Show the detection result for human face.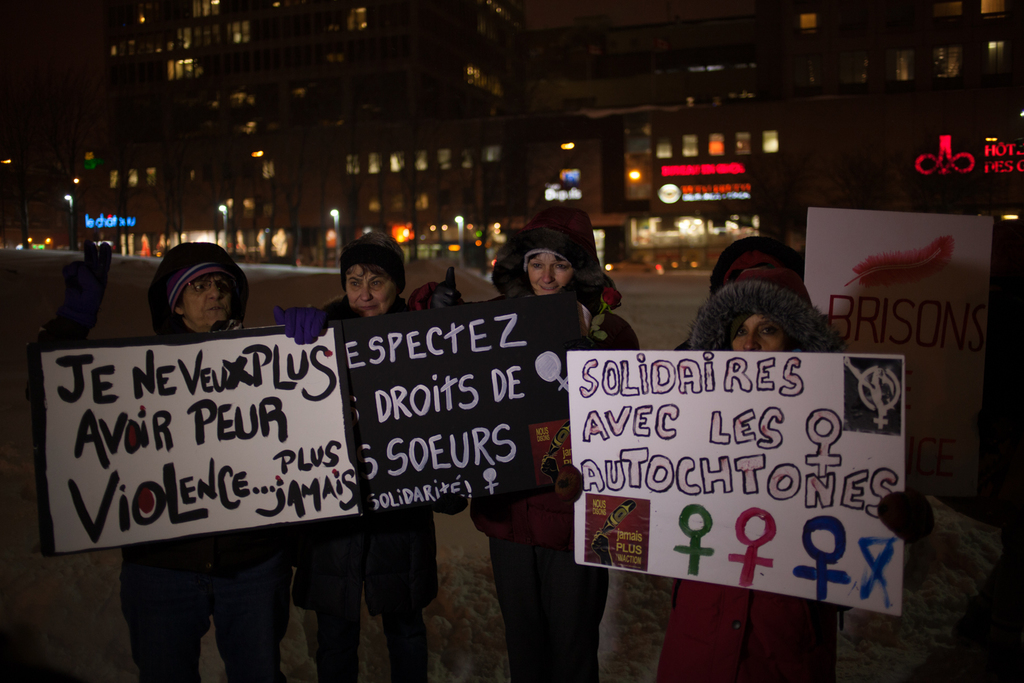
730 315 785 353.
